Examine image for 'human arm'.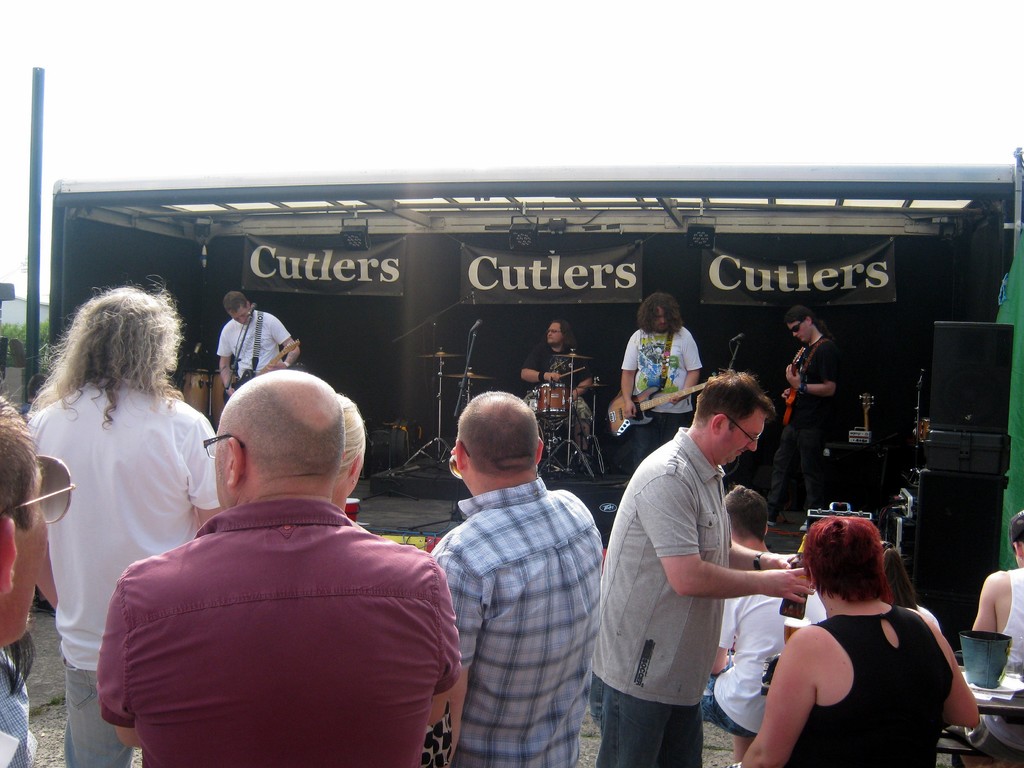
Examination result: Rect(616, 325, 645, 423).
